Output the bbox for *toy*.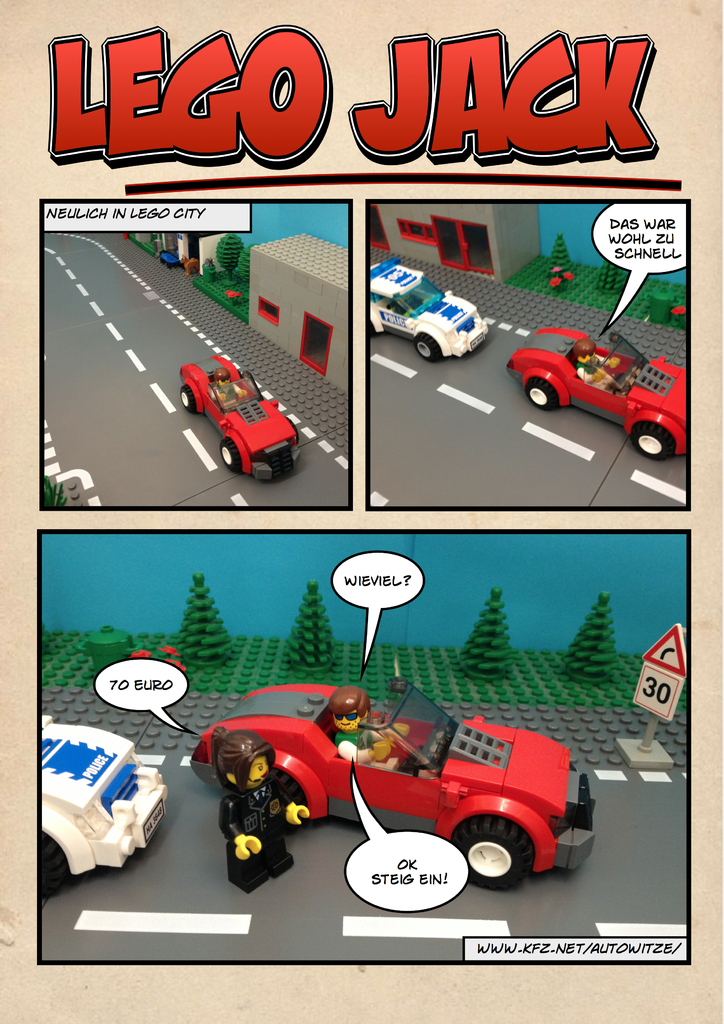
bbox=[160, 573, 245, 669].
